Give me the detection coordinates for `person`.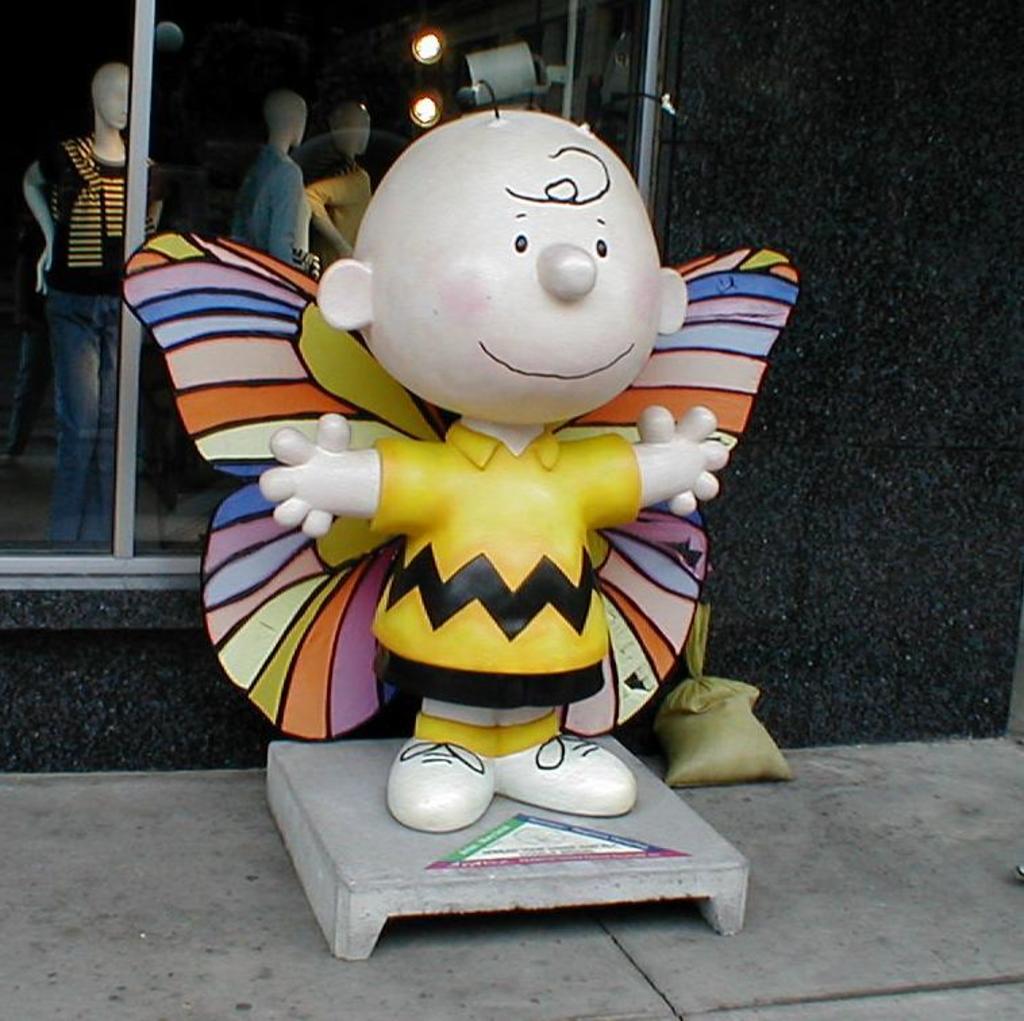
(x1=297, y1=105, x2=374, y2=280).
